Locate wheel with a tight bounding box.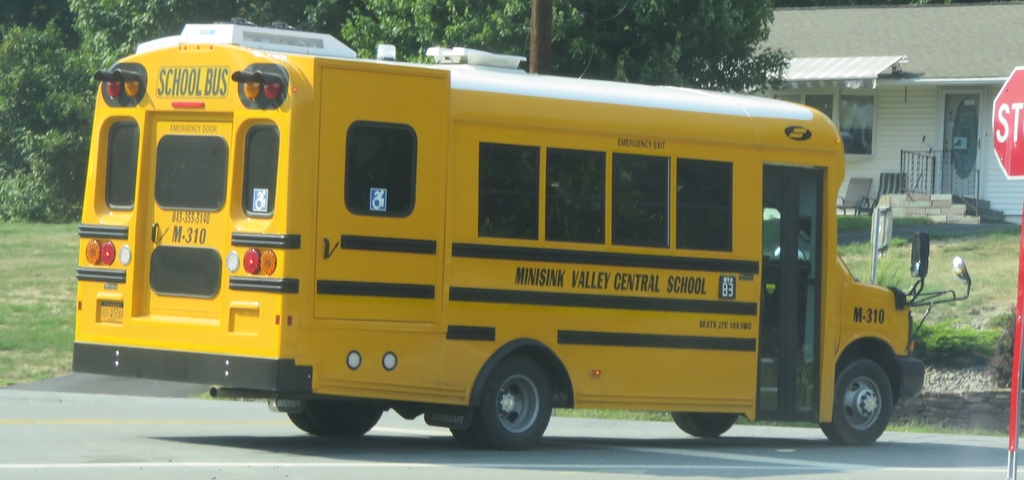
crop(820, 358, 894, 446).
